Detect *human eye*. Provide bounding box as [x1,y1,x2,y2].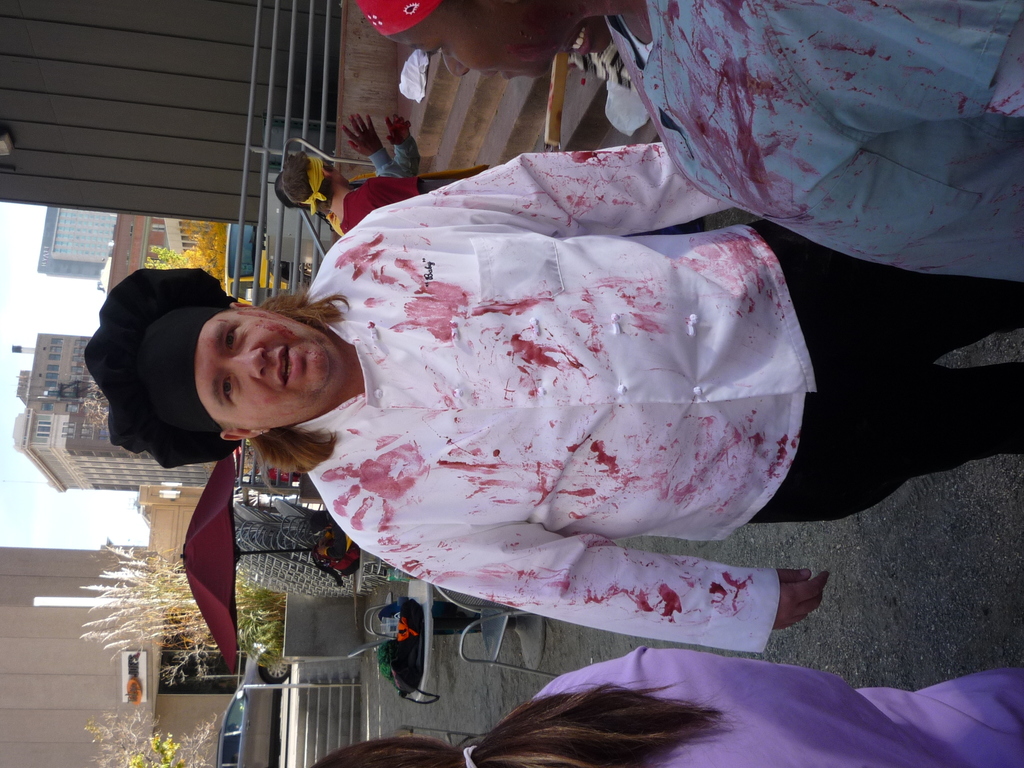
[219,375,232,404].
